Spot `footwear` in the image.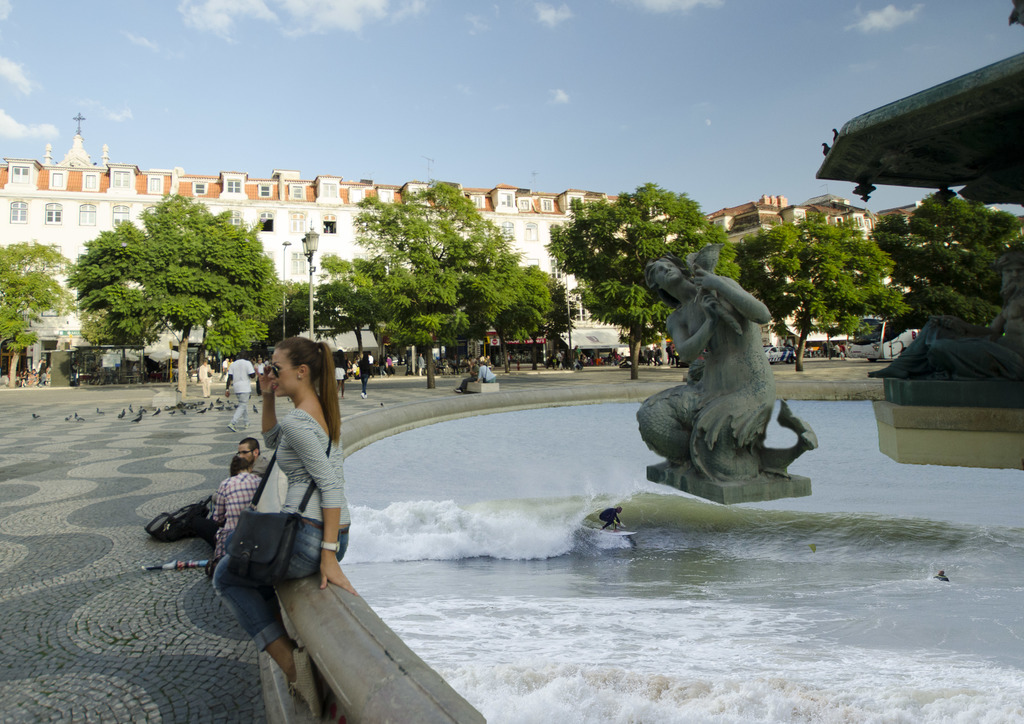
`footwear` found at BBox(455, 389, 461, 396).
